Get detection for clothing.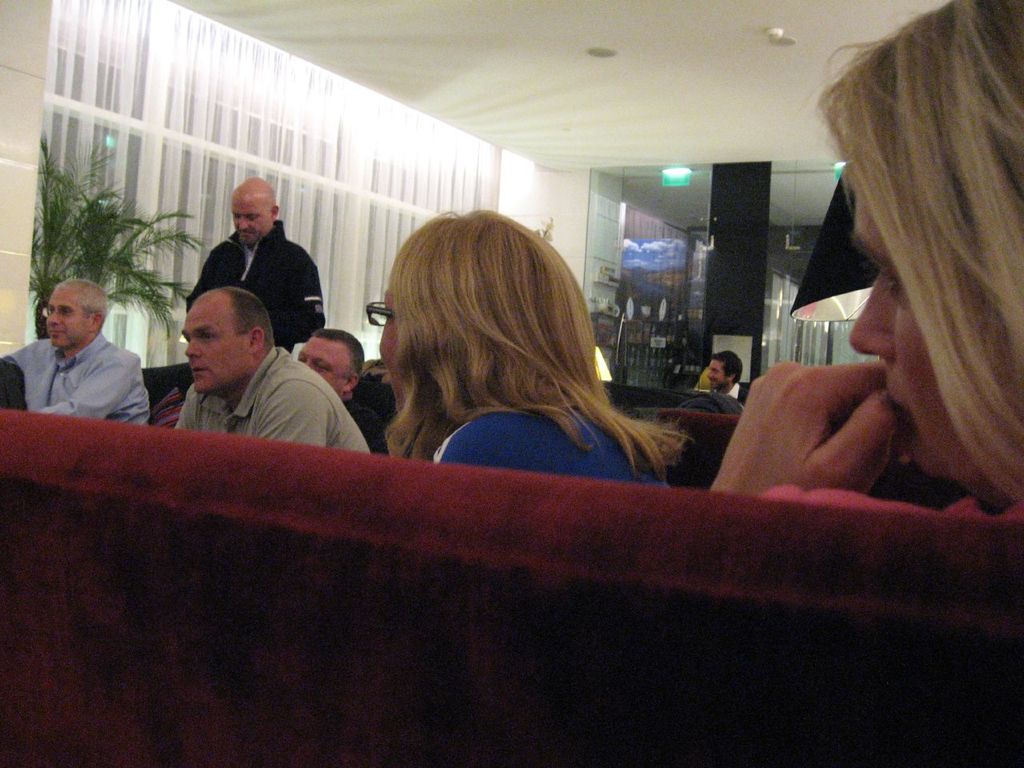
Detection: locate(341, 389, 389, 454).
